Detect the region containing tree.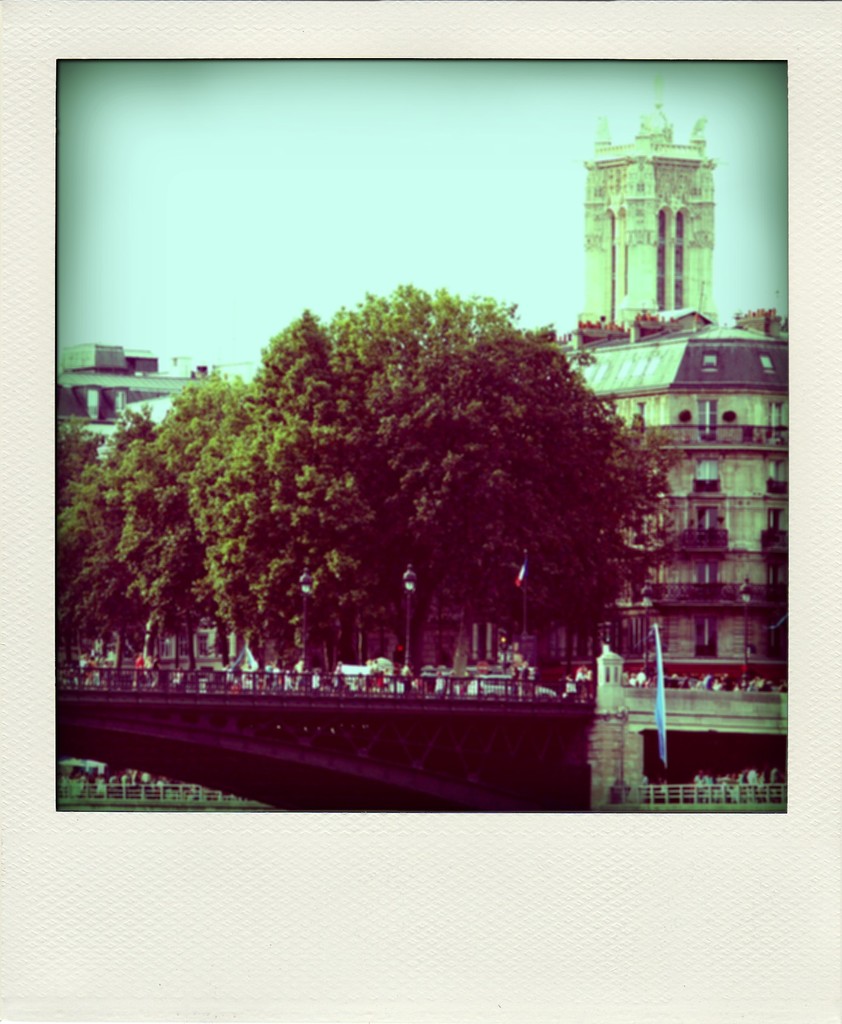
bbox=[57, 417, 108, 682].
